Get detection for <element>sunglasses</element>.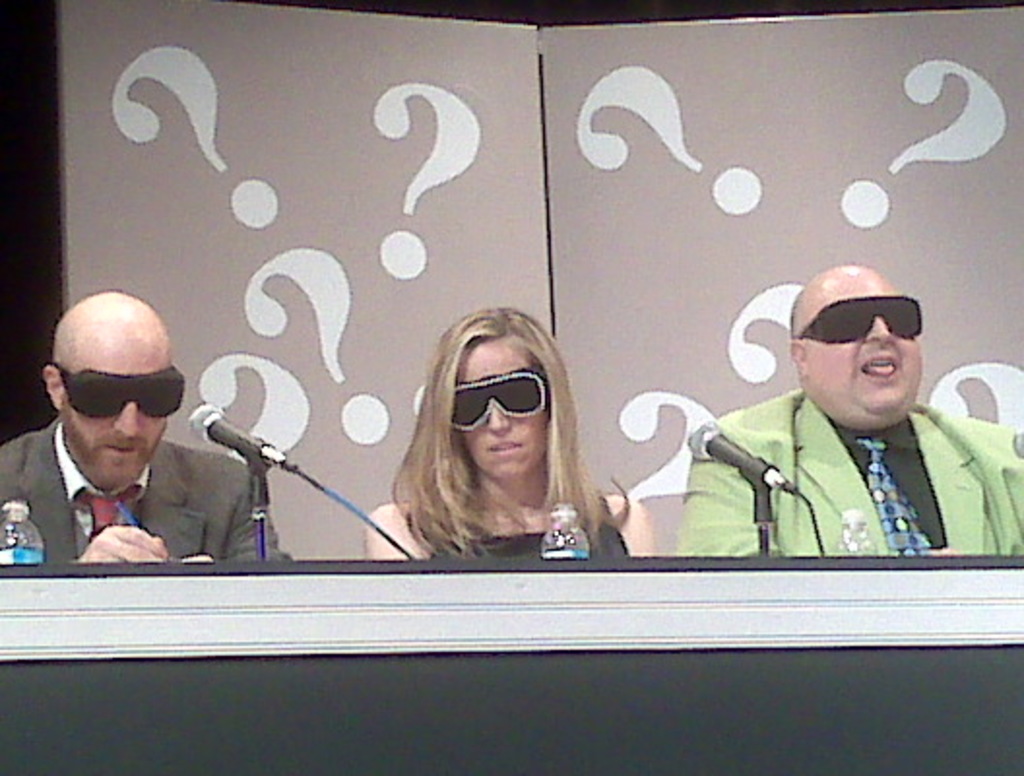
Detection: locate(799, 295, 925, 343).
